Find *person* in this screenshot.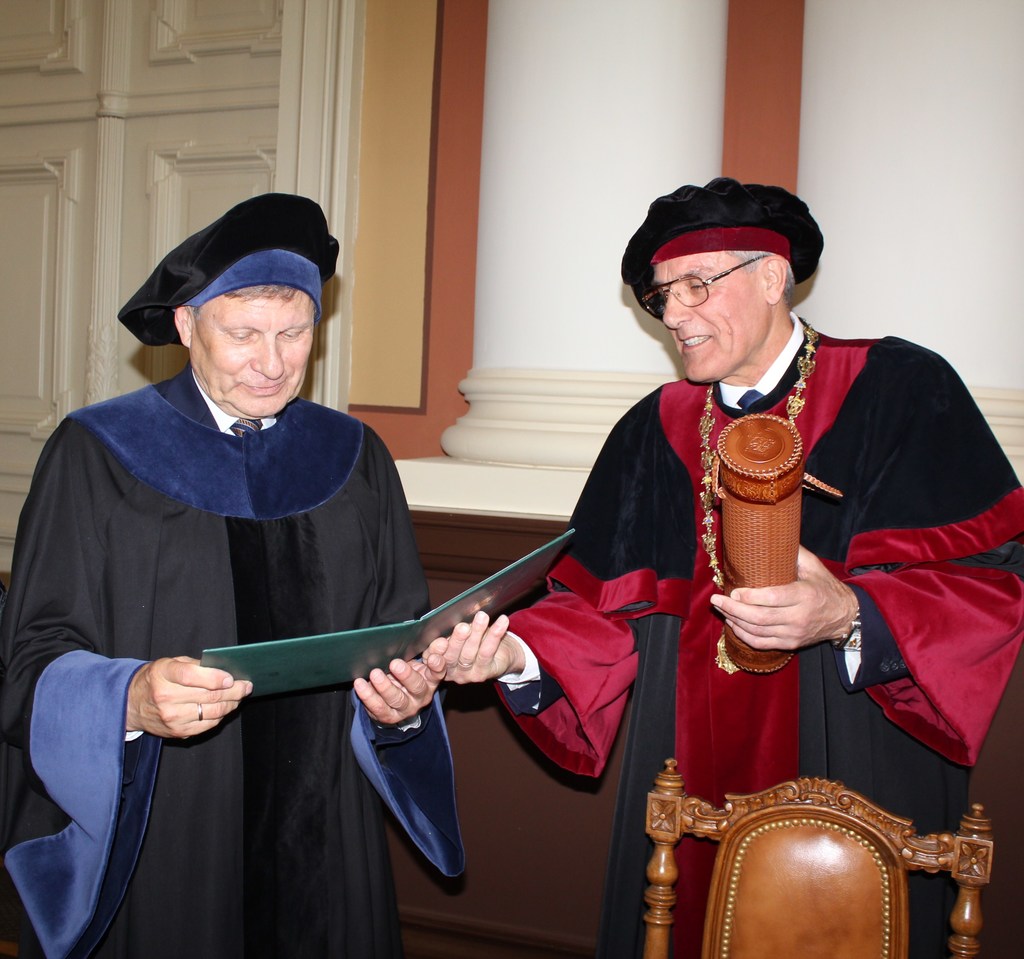
The bounding box for *person* is {"x1": 0, "y1": 192, "x2": 467, "y2": 958}.
